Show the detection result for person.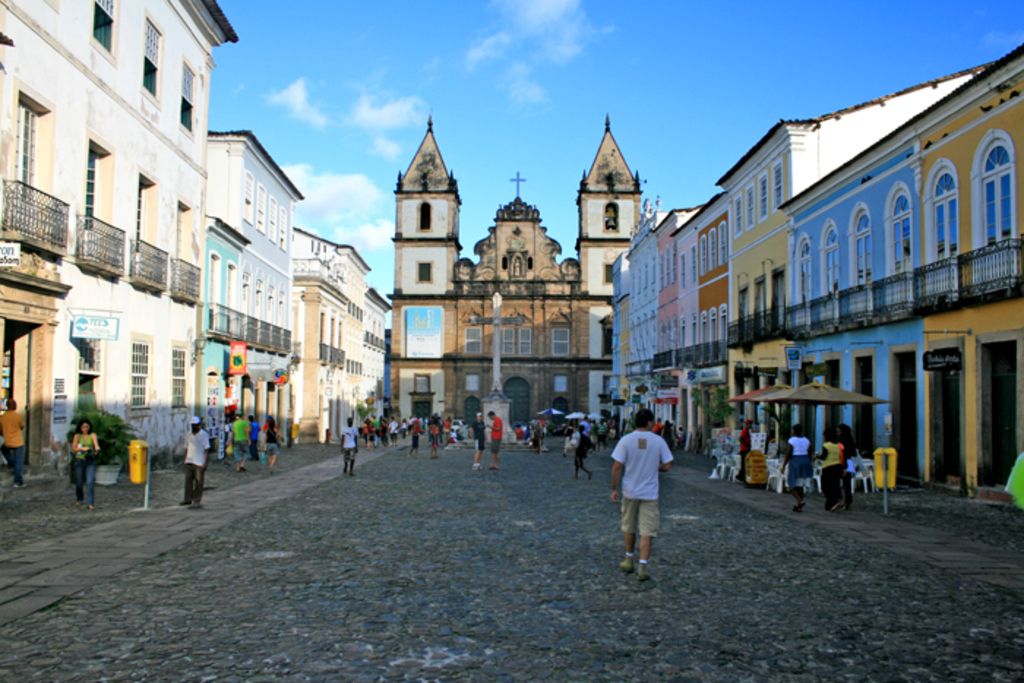
x1=260 y1=411 x2=282 y2=467.
